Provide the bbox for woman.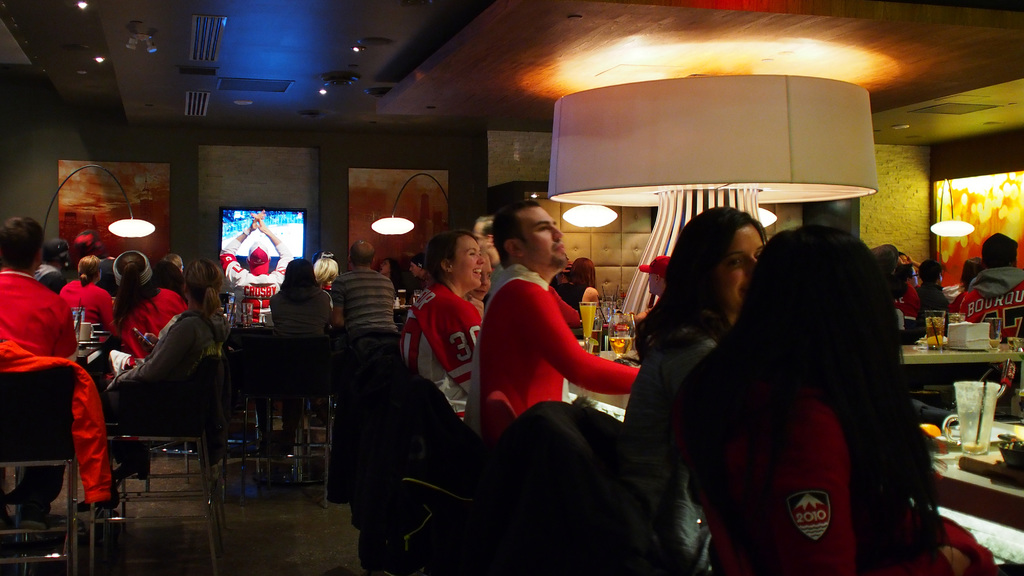
left=61, top=255, right=120, bottom=349.
